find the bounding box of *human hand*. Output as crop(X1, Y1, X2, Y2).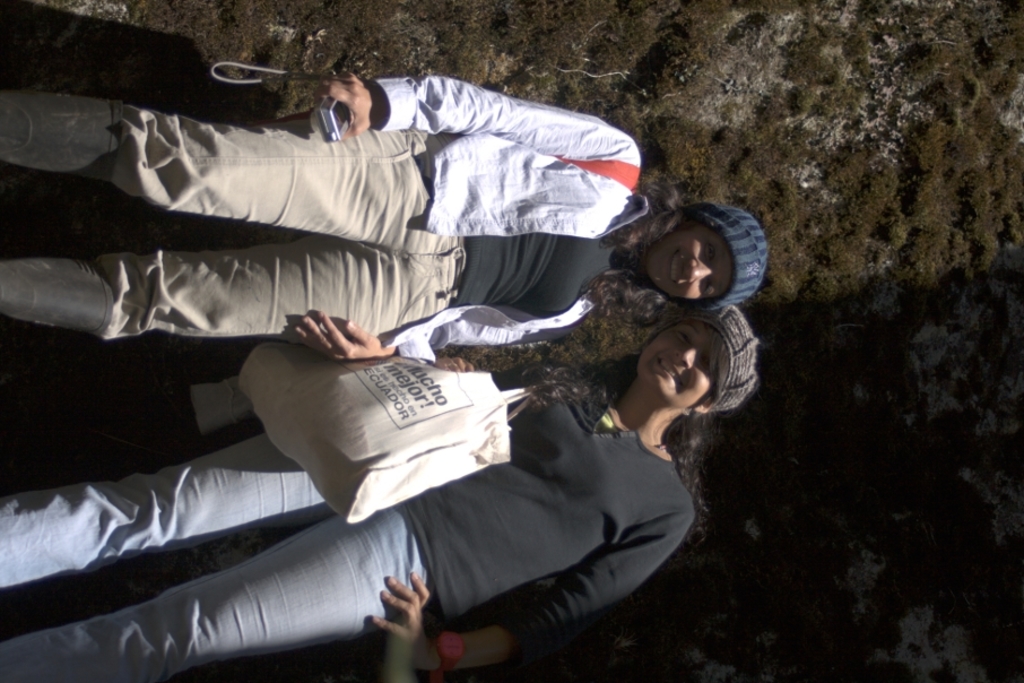
crop(431, 357, 475, 373).
